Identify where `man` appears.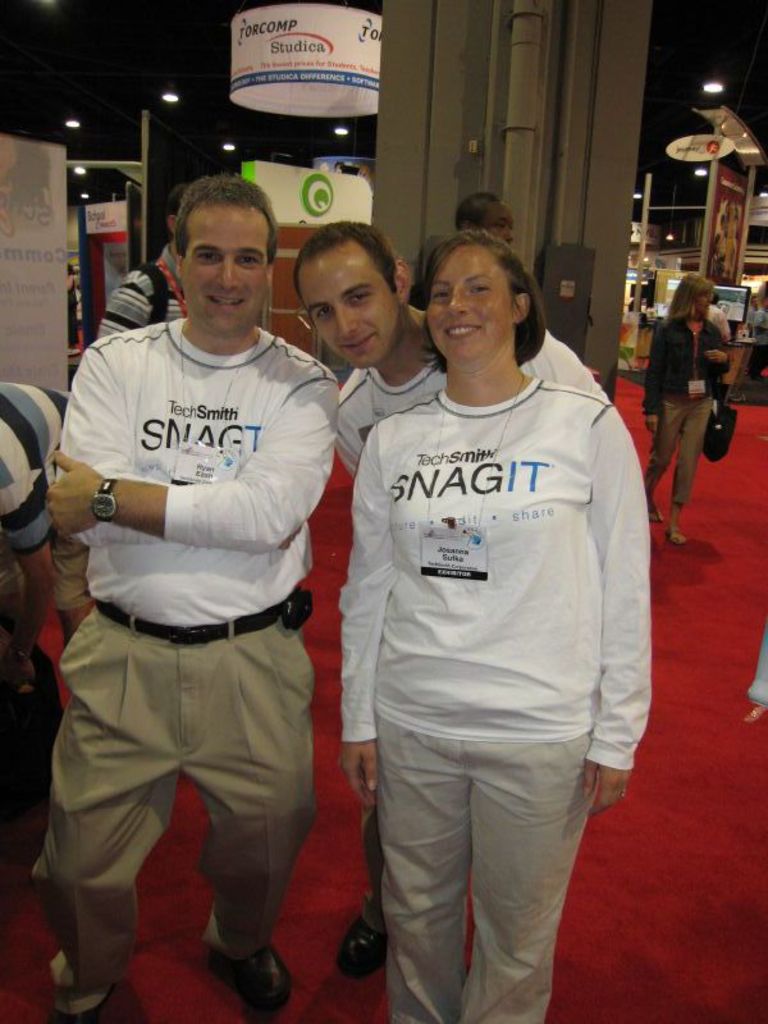
Appears at (293, 220, 603, 974).
